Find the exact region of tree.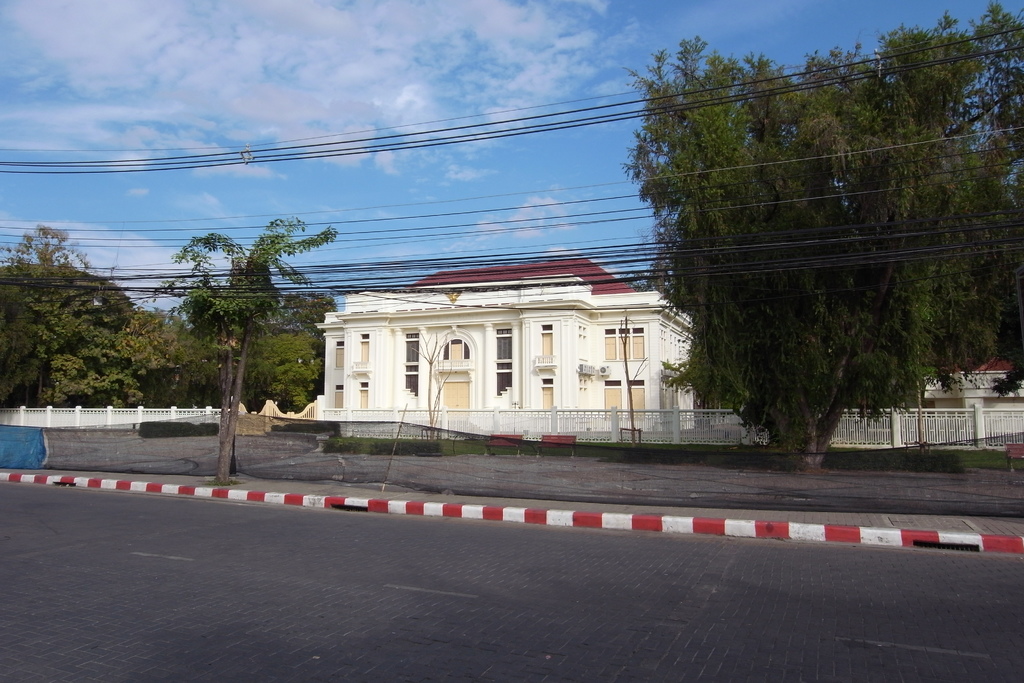
Exact region: {"left": 618, "top": 44, "right": 991, "bottom": 459}.
